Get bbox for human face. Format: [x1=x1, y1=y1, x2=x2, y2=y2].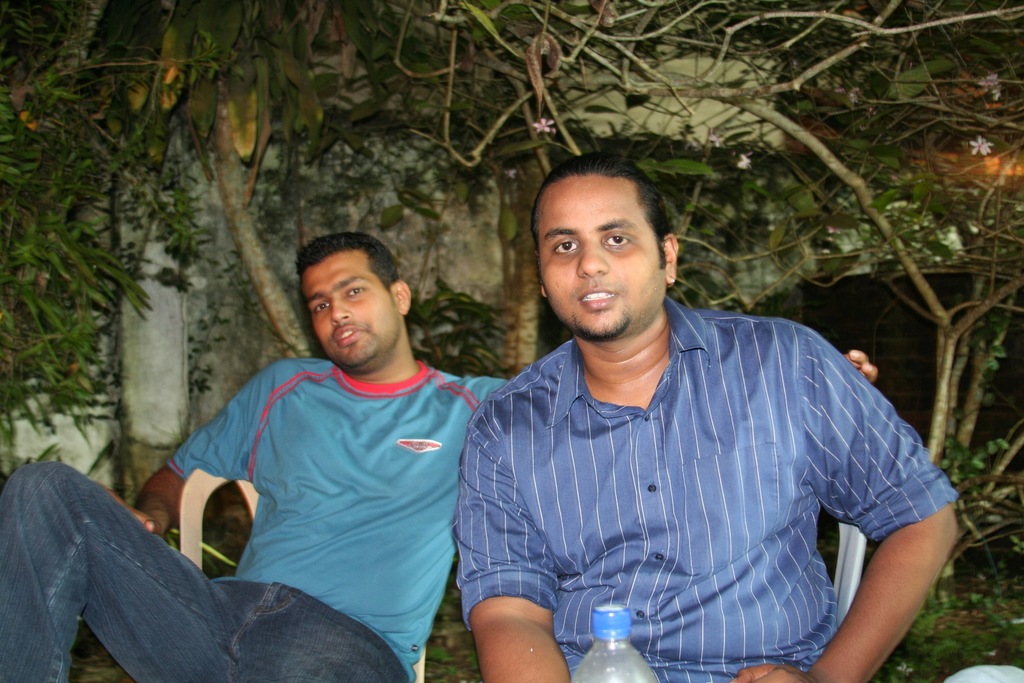
[x1=532, y1=173, x2=662, y2=334].
